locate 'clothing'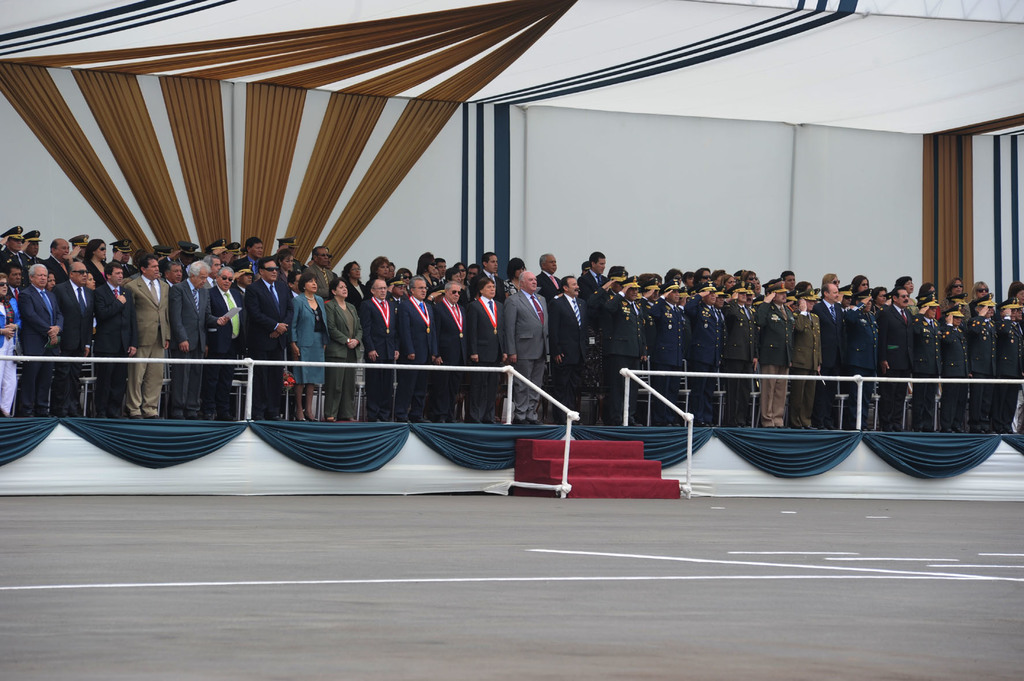
BBox(472, 301, 509, 416)
